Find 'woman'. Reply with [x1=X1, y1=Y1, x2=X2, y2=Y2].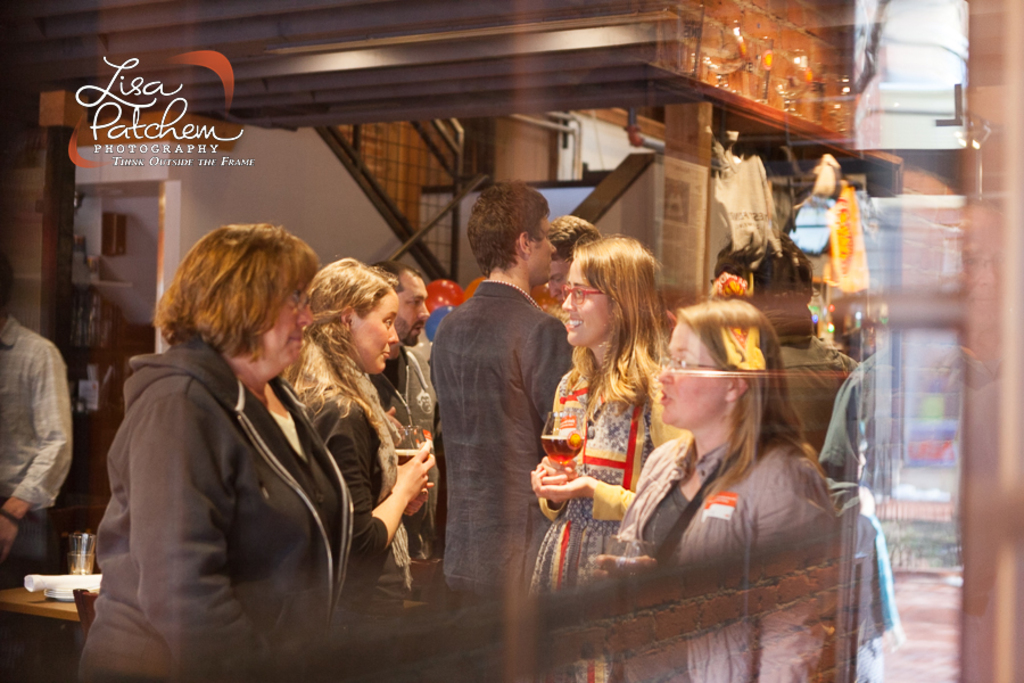
[x1=278, y1=252, x2=438, y2=627].
